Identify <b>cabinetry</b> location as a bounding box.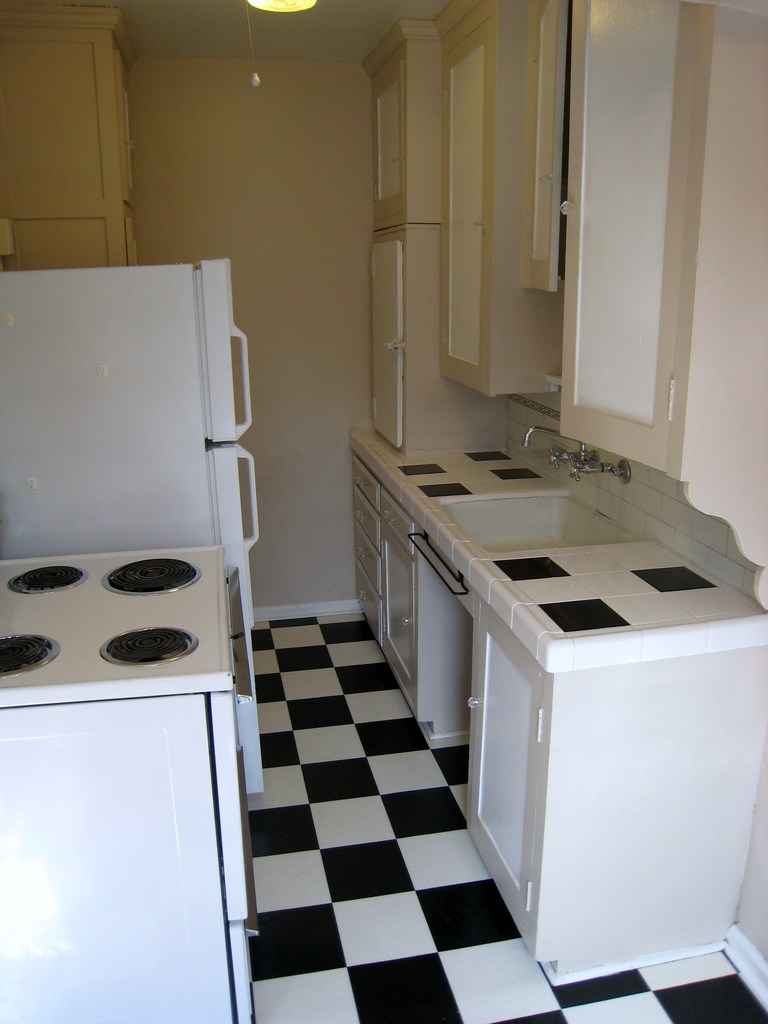
{"left": 346, "top": 429, "right": 767, "bottom": 980}.
